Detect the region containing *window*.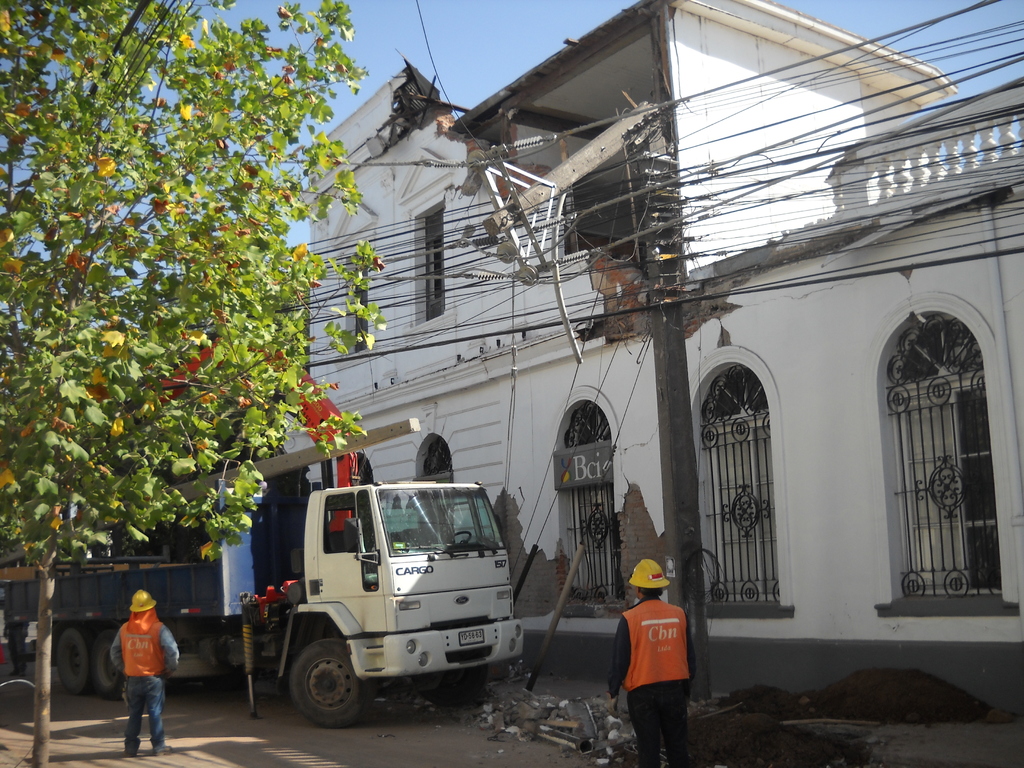
left=899, top=316, right=1004, bottom=603.
